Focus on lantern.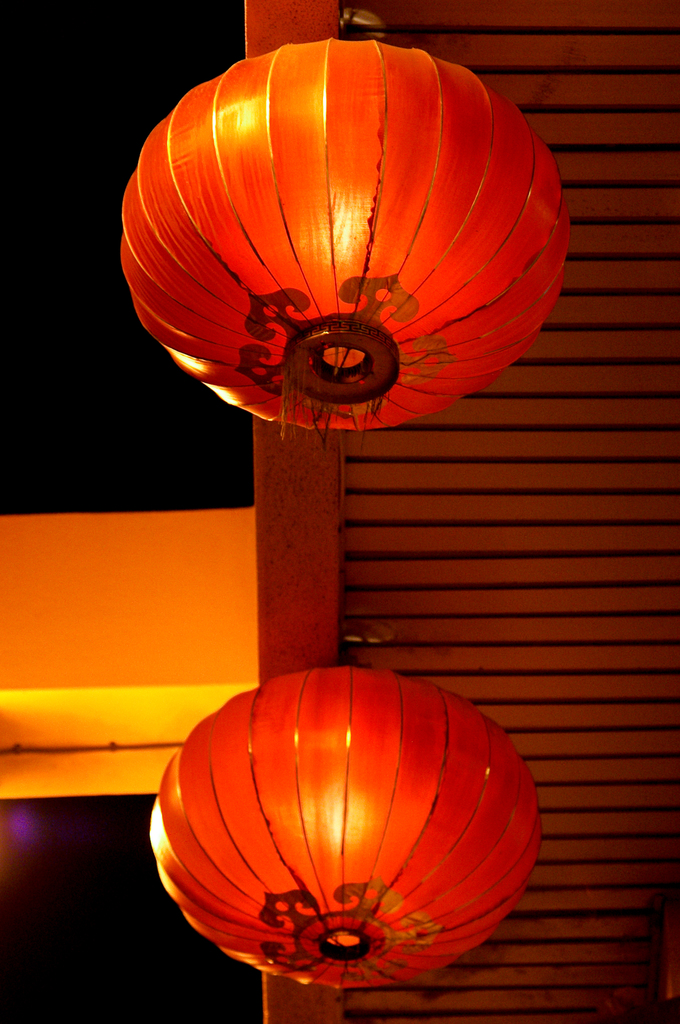
Focused at bbox=[148, 666, 537, 988].
